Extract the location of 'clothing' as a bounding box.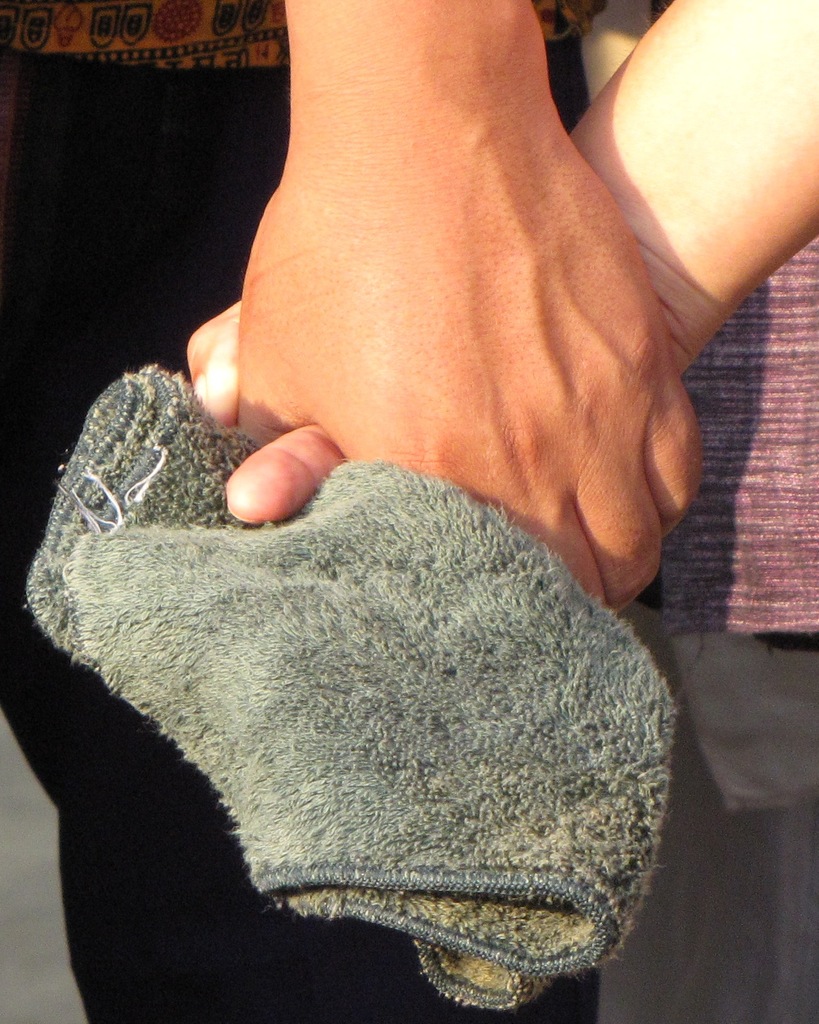
(0,0,643,1023).
